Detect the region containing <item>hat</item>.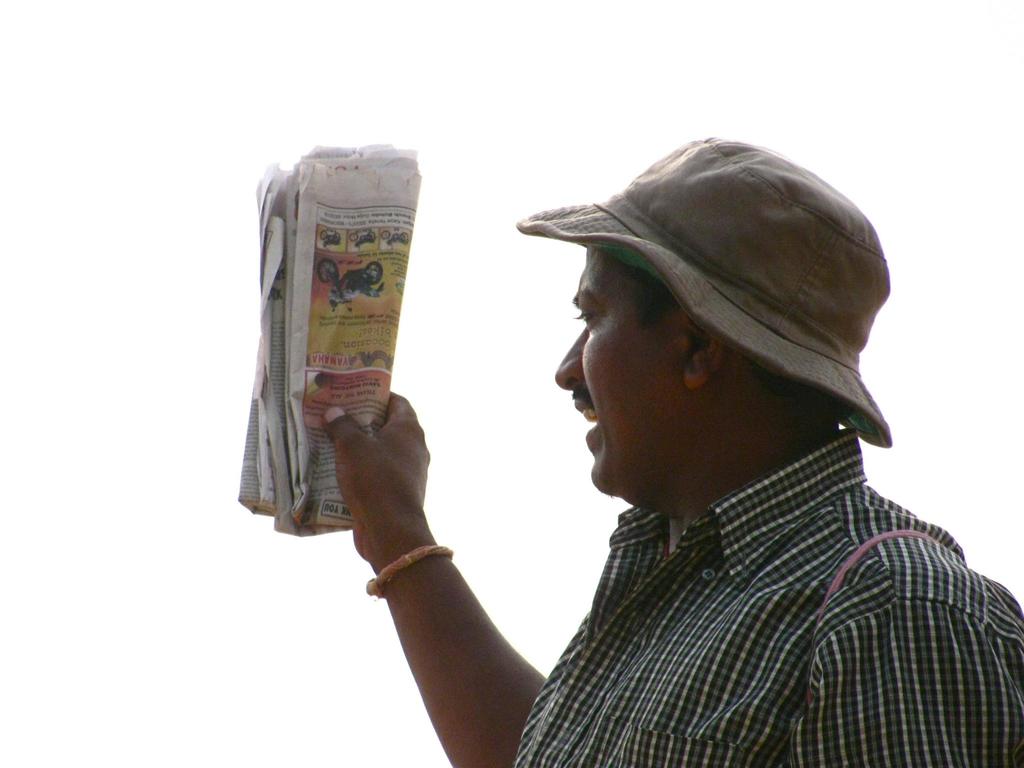
bbox(515, 135, 892, 448).
